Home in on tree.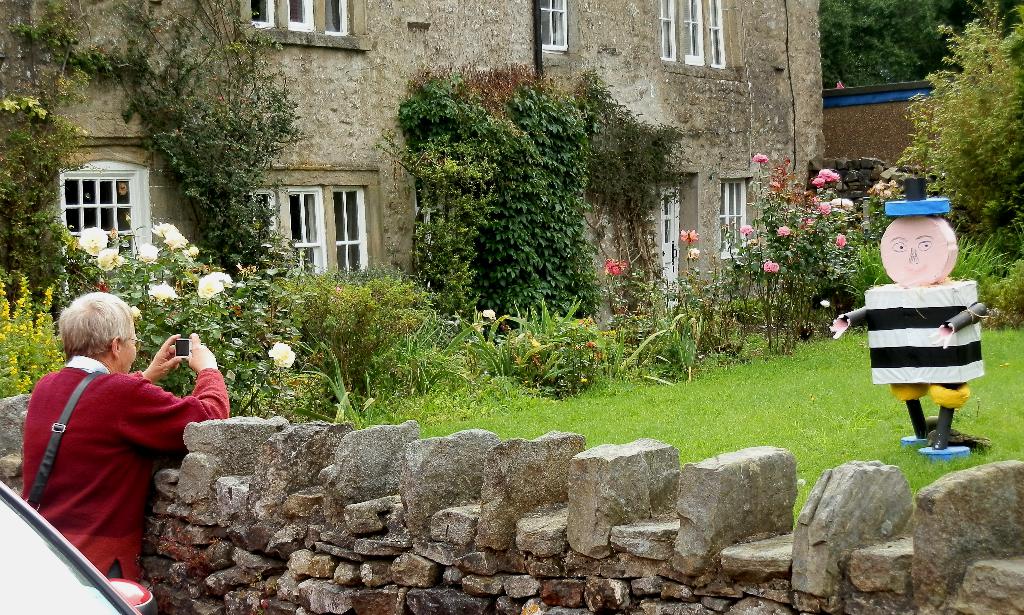
Homed in at Rect(816, 0, 997, 88).
